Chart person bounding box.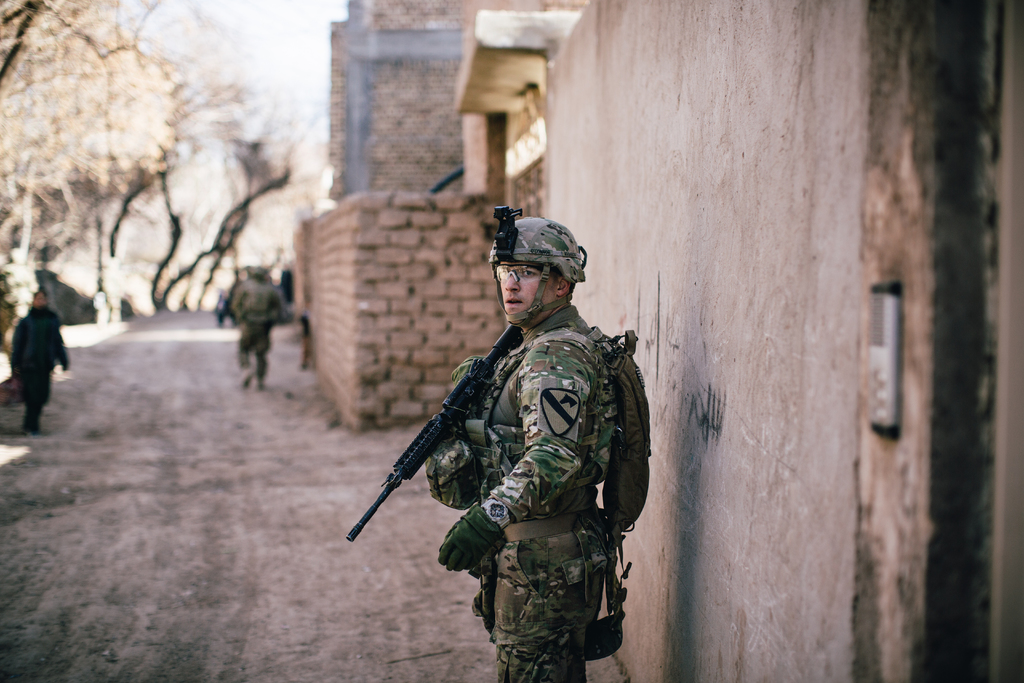
Charted: {"x1": 229, "y1": 268, "x2": 291, "y2": 391}.
